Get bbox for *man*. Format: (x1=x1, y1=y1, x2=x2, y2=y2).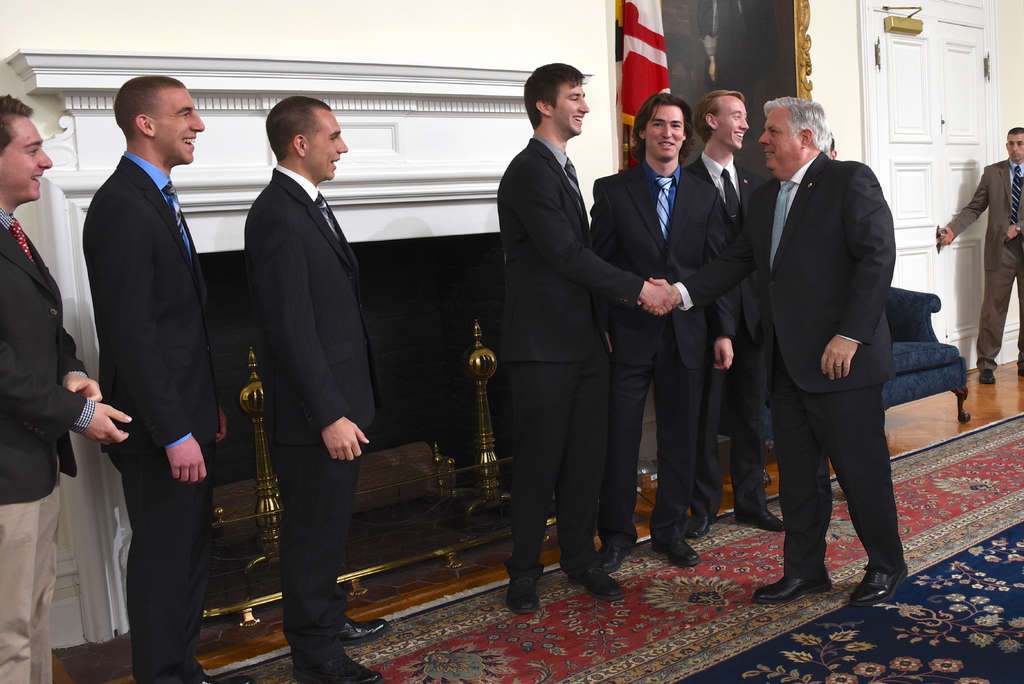
(x1=685, y1=87, x2=790, y2=542).
